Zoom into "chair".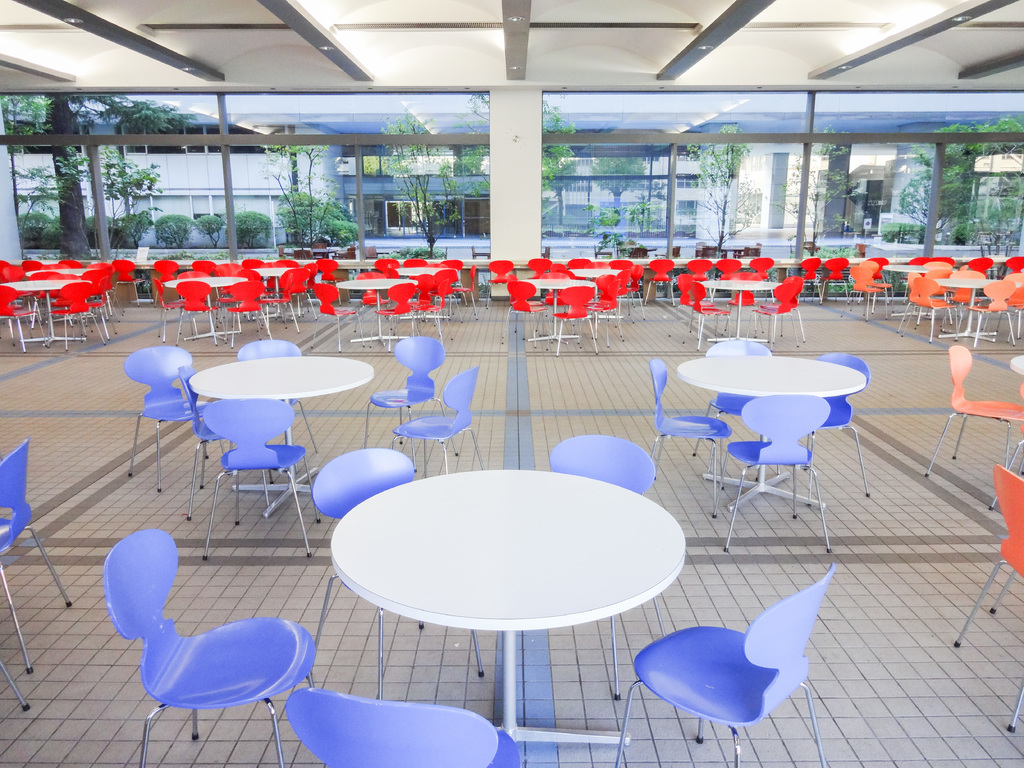
Zoom target: [x1=235, y1=338, x2=317, y2=471].
